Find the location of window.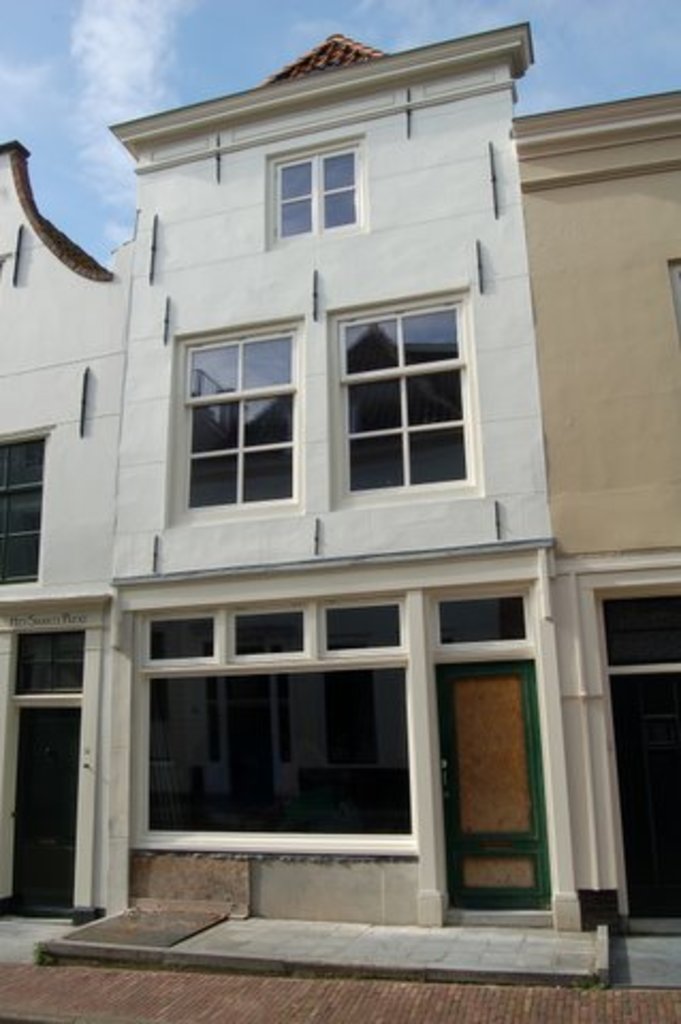
Location: 85/578/493/879.
